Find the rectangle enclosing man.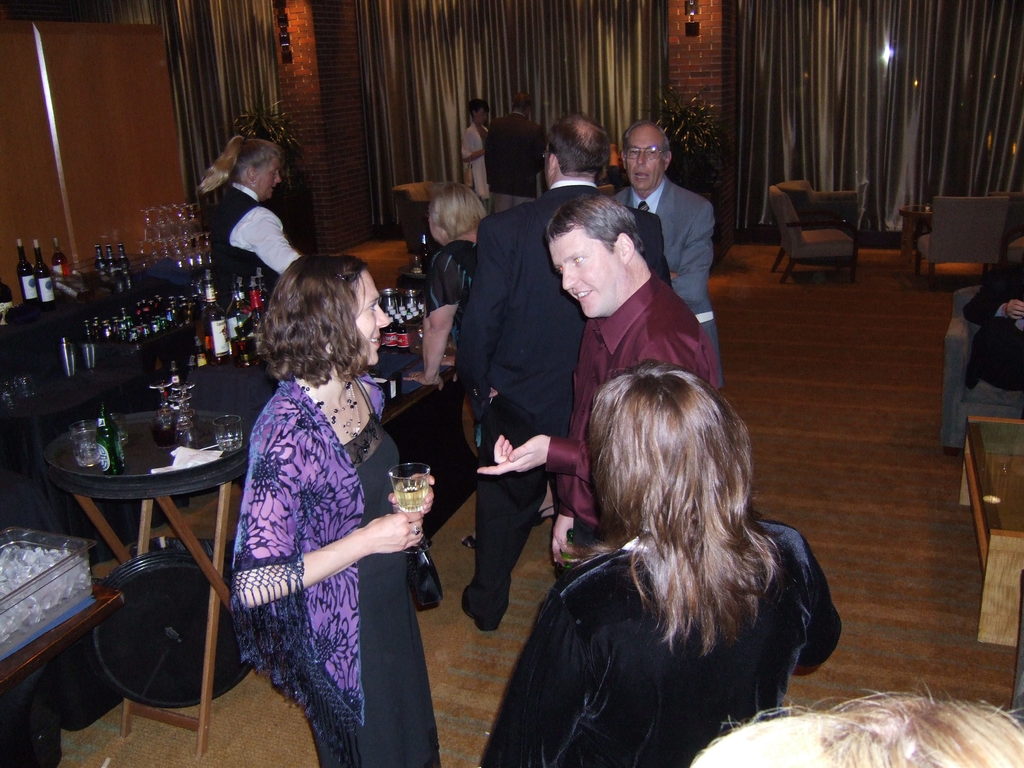
x1=957 y1=257 x2=1023 y2=390.
